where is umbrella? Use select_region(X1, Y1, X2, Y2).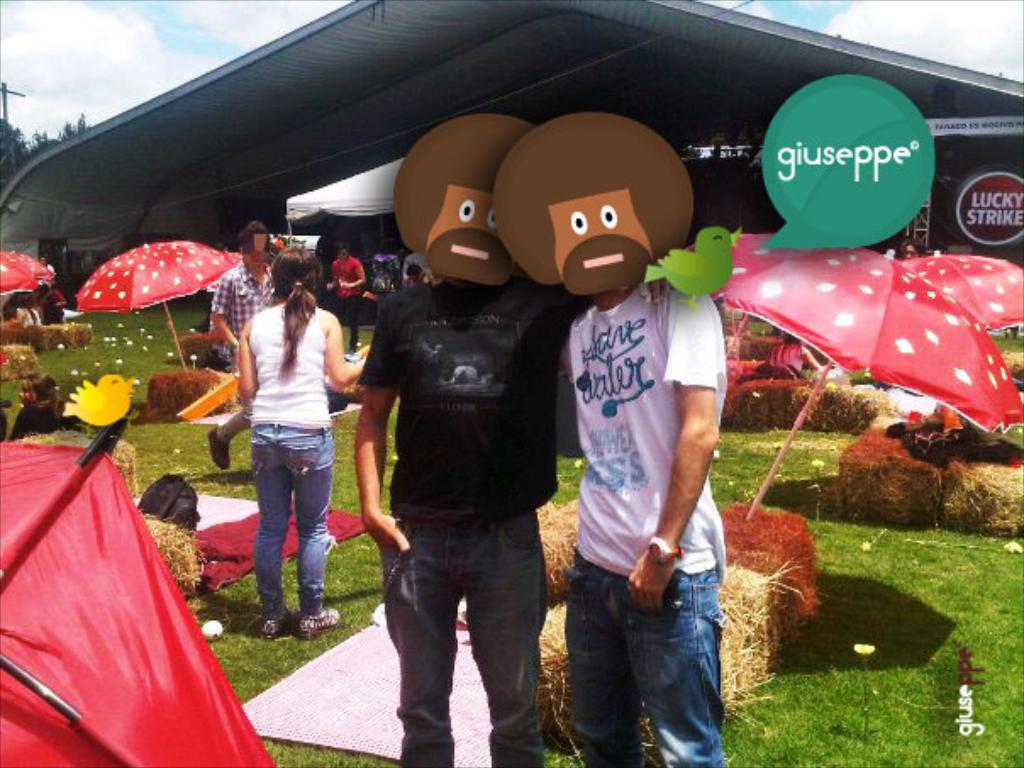
select_region(0, 415, 271, 766).
